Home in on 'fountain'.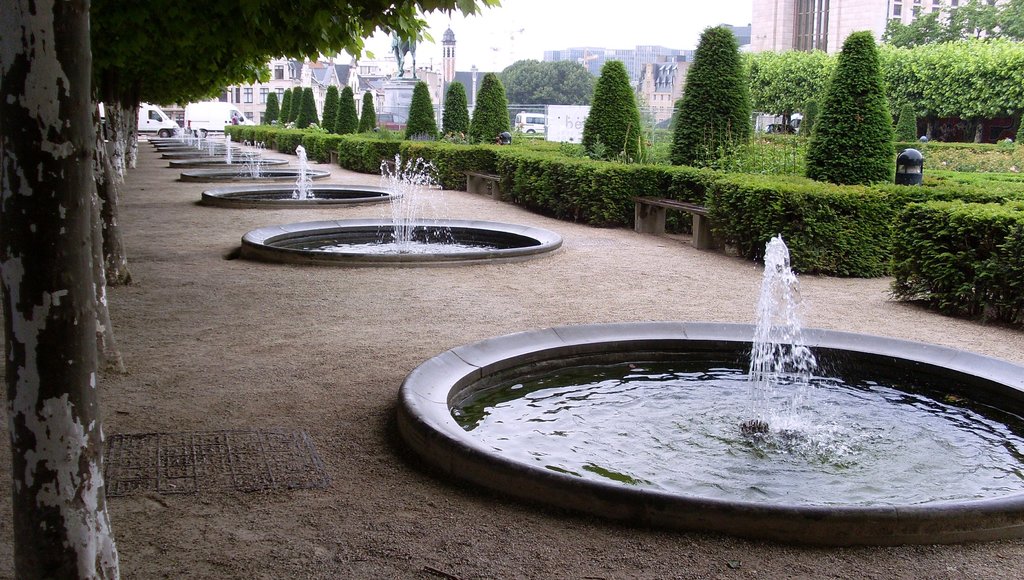
Homed in at pyautogui.locateOnScreen(196, 141, 400, 206).
